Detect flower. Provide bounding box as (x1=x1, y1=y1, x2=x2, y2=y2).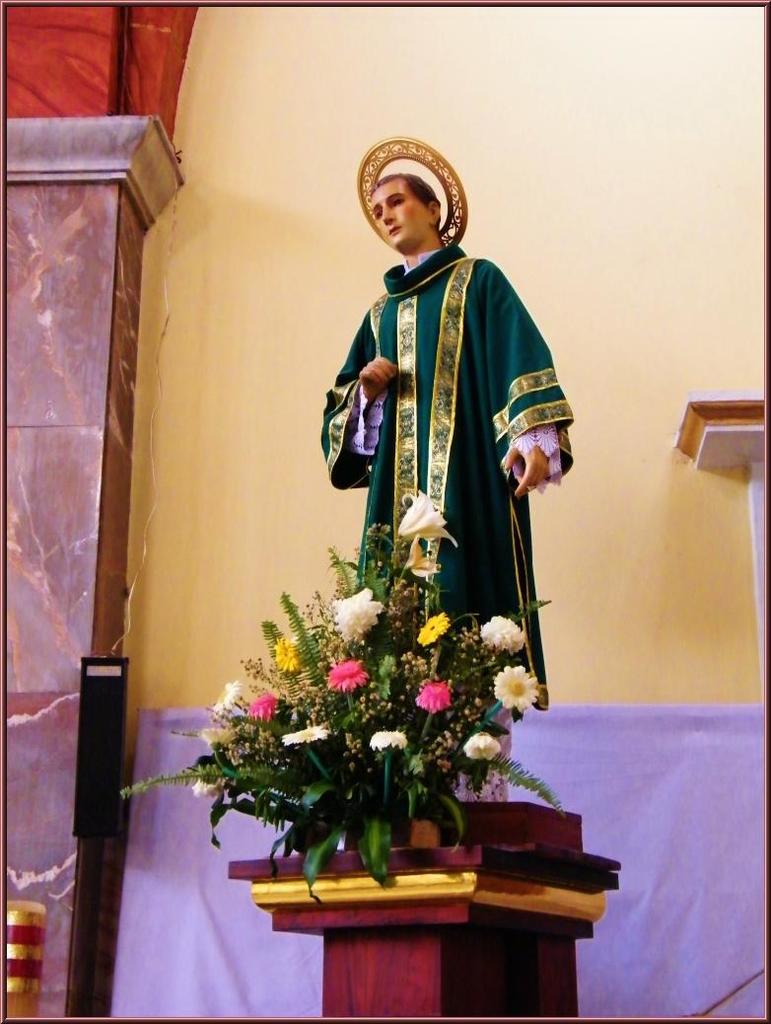
(x1=277, y1=644, x2=306, y2=667).
